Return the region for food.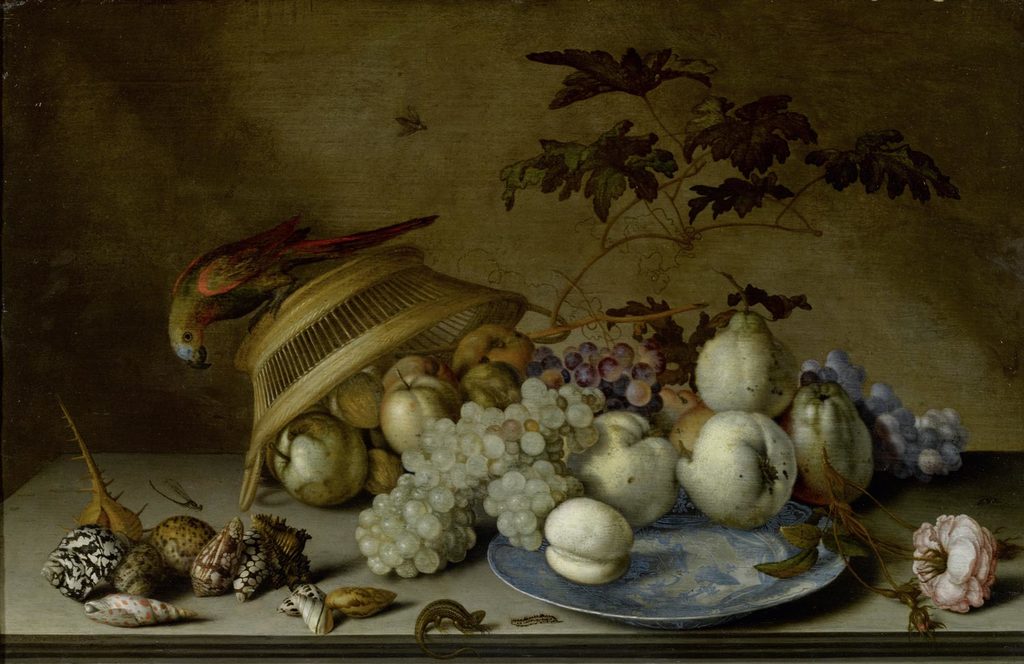
region(544, 502, 640, 582).
